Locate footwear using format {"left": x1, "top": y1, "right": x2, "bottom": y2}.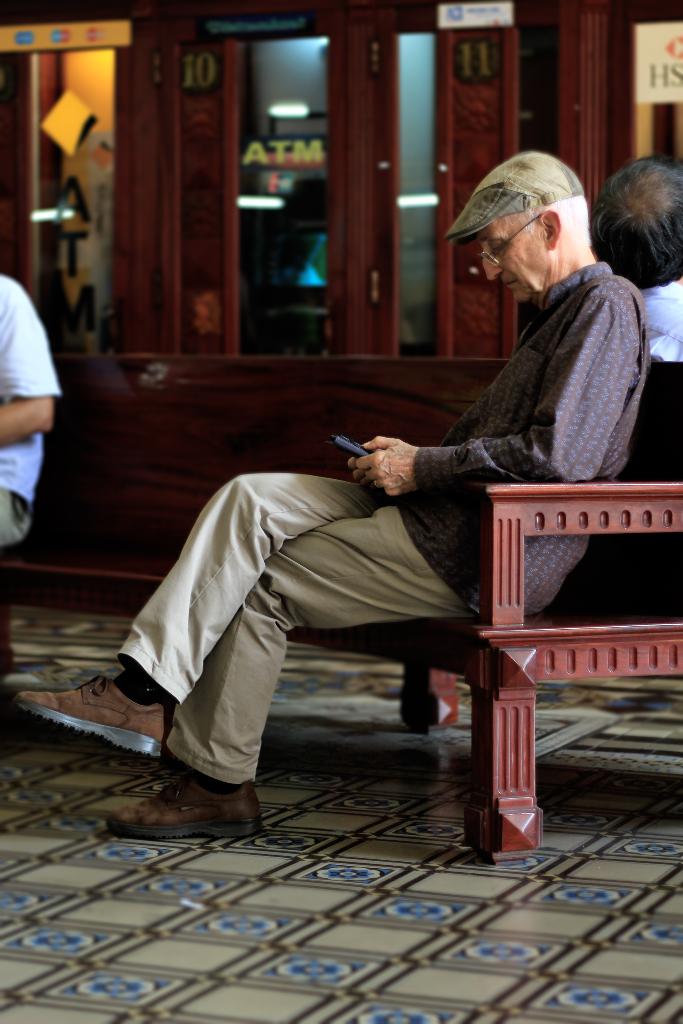
{"left": 101, "top": 784, "right": 269, "bottom": 842}.
